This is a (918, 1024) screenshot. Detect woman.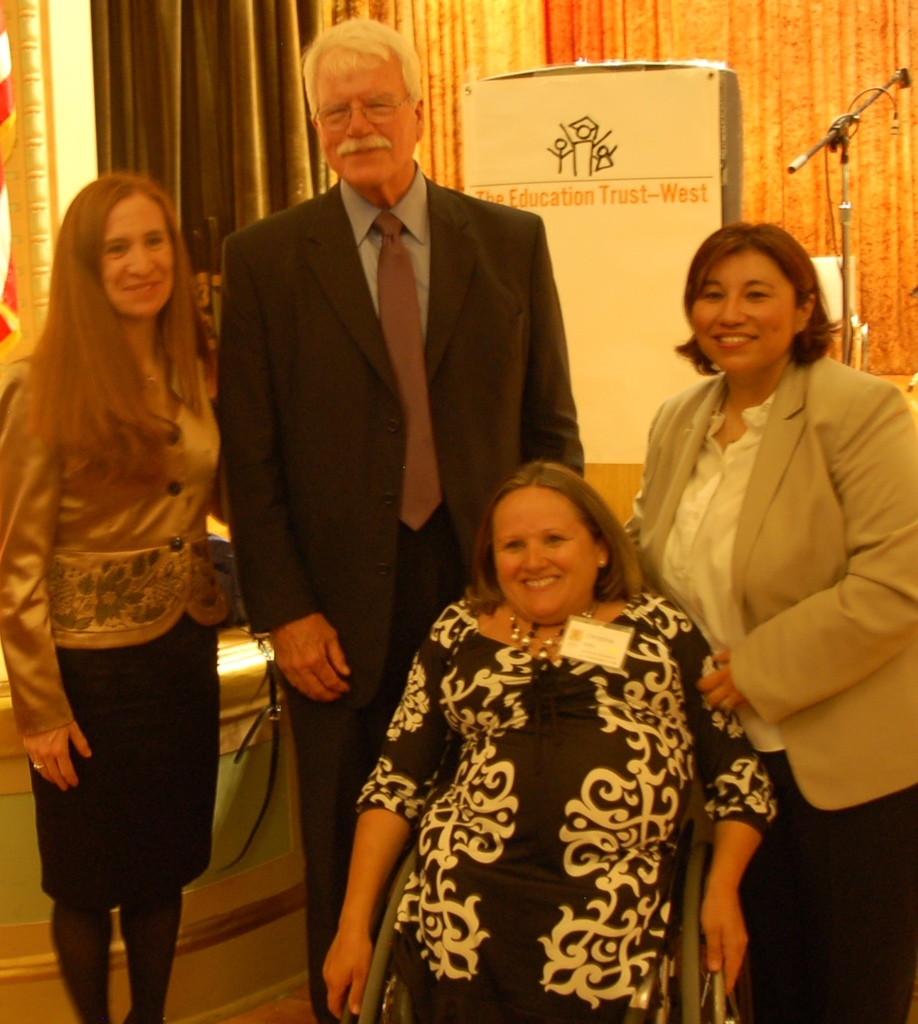
x1=0 y1=170 x2=219 y2=1022.
